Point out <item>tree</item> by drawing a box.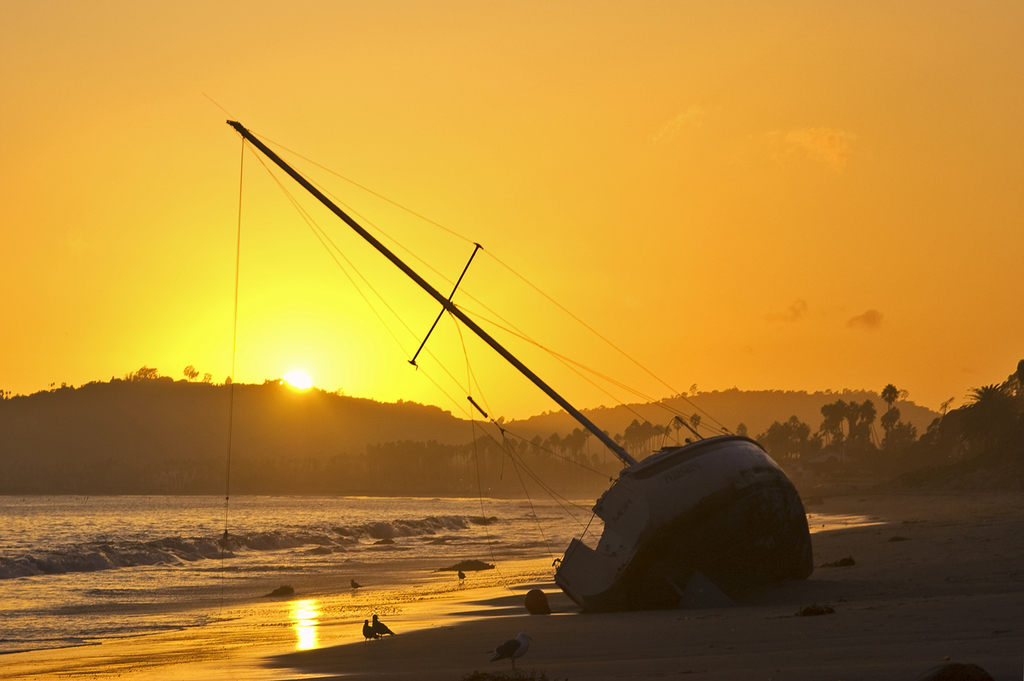
x1=123, y1=365, x2=159, y2=383.
